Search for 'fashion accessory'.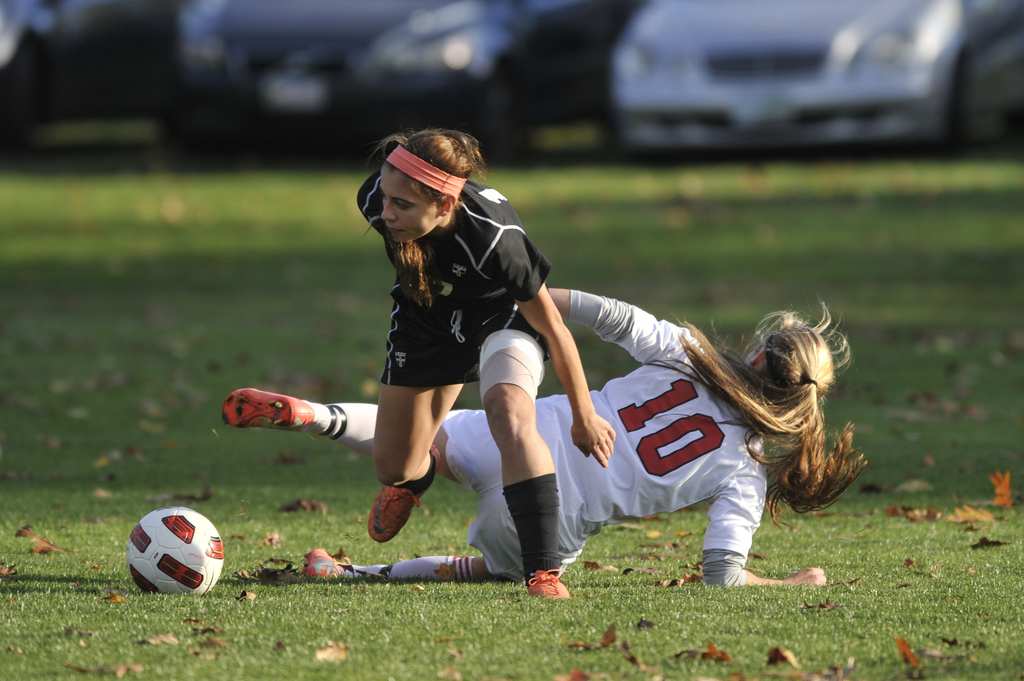
Found at box(220, 385, 312, 429).
